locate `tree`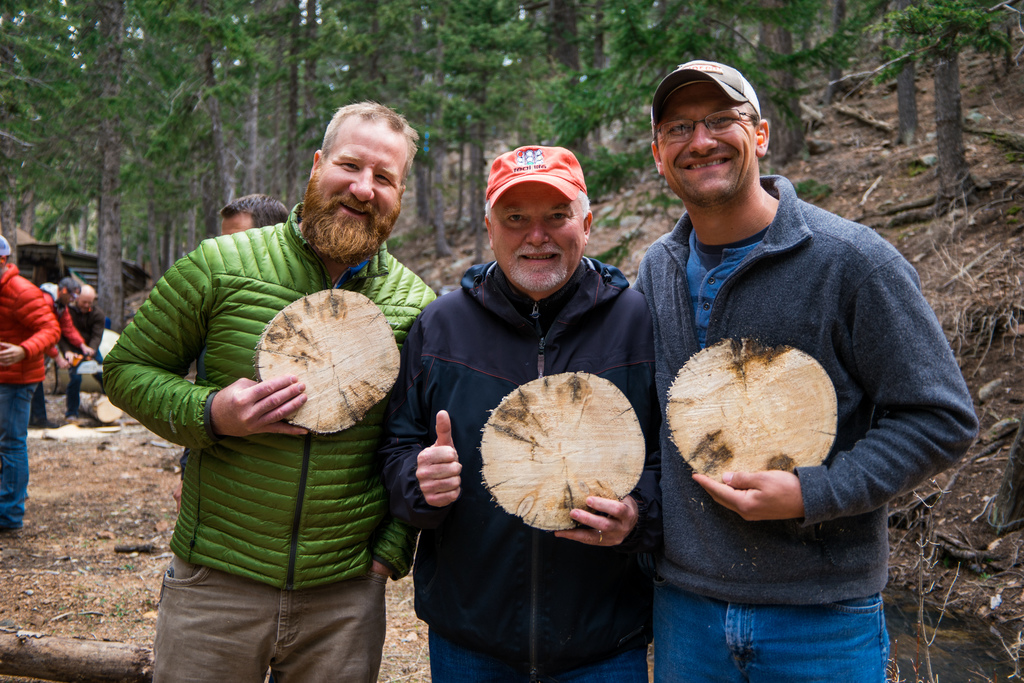
BBox(931, 420, 1023, 570)
